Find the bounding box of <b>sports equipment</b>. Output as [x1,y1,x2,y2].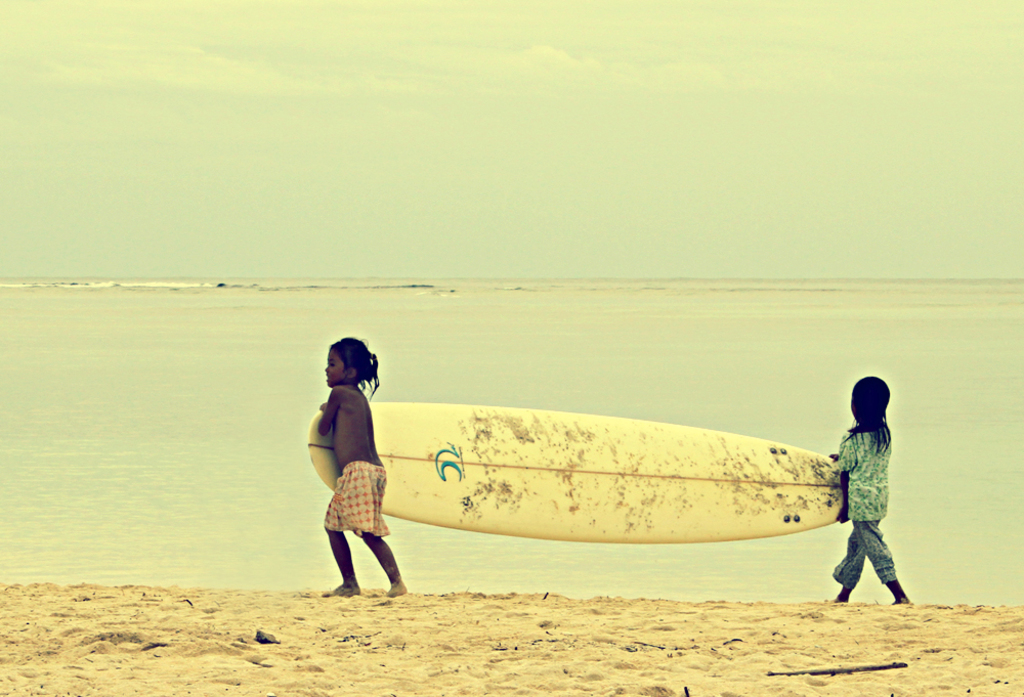
[305,399,847,546].
